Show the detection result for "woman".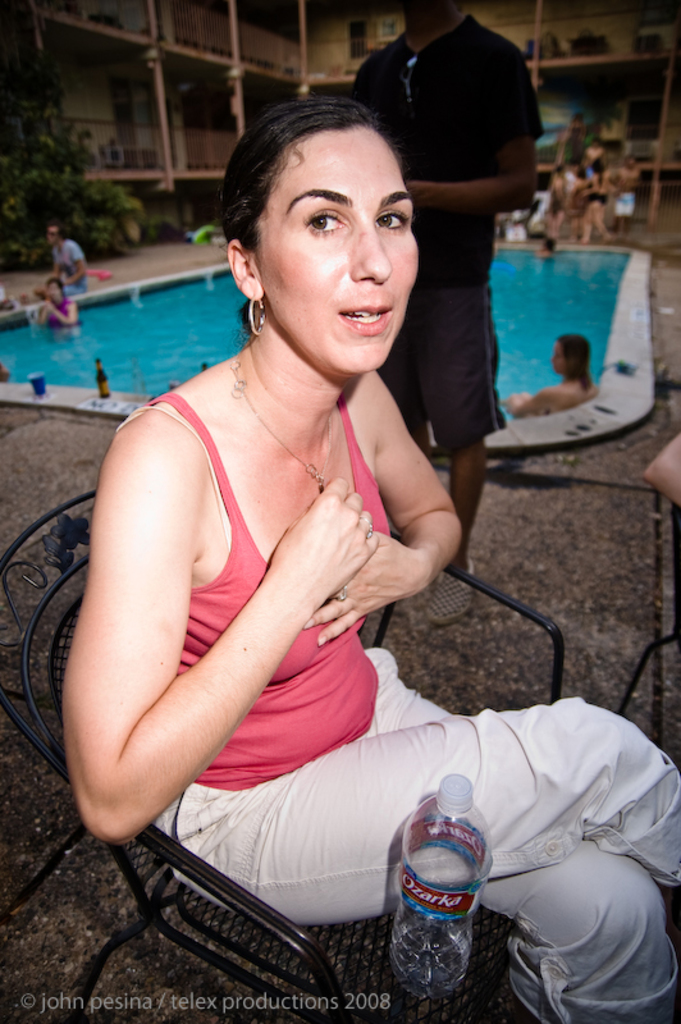
[left=498, top=335, right=609, bottom=415].
